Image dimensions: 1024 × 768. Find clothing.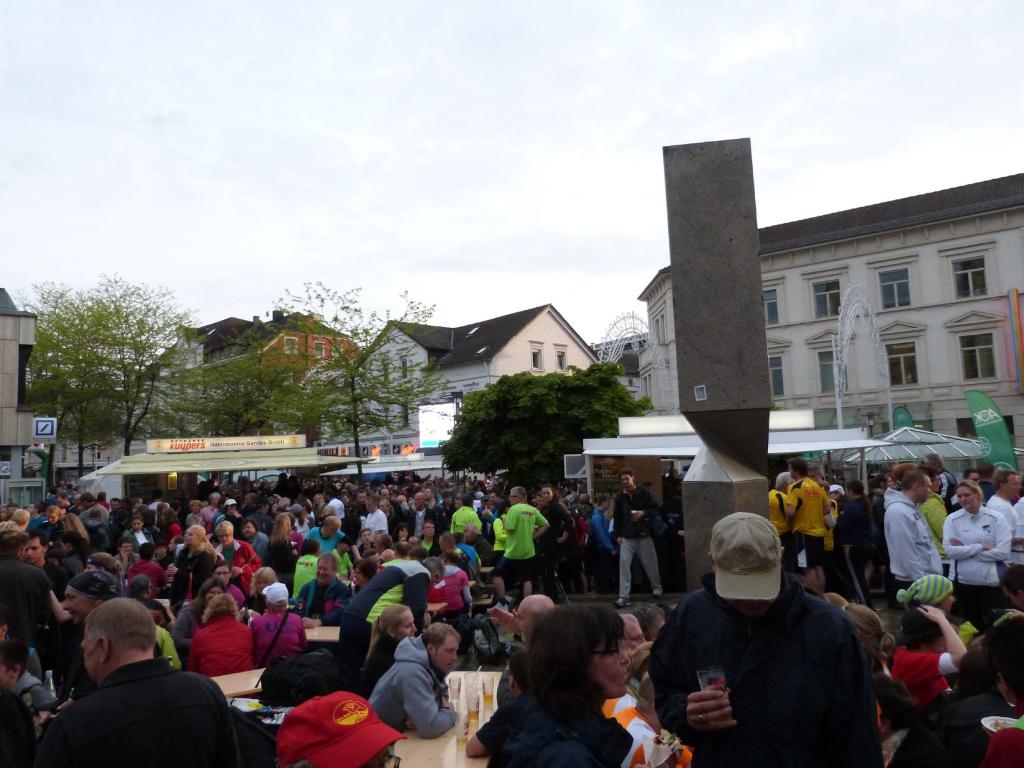
detection(3, 686, 45, 767).
